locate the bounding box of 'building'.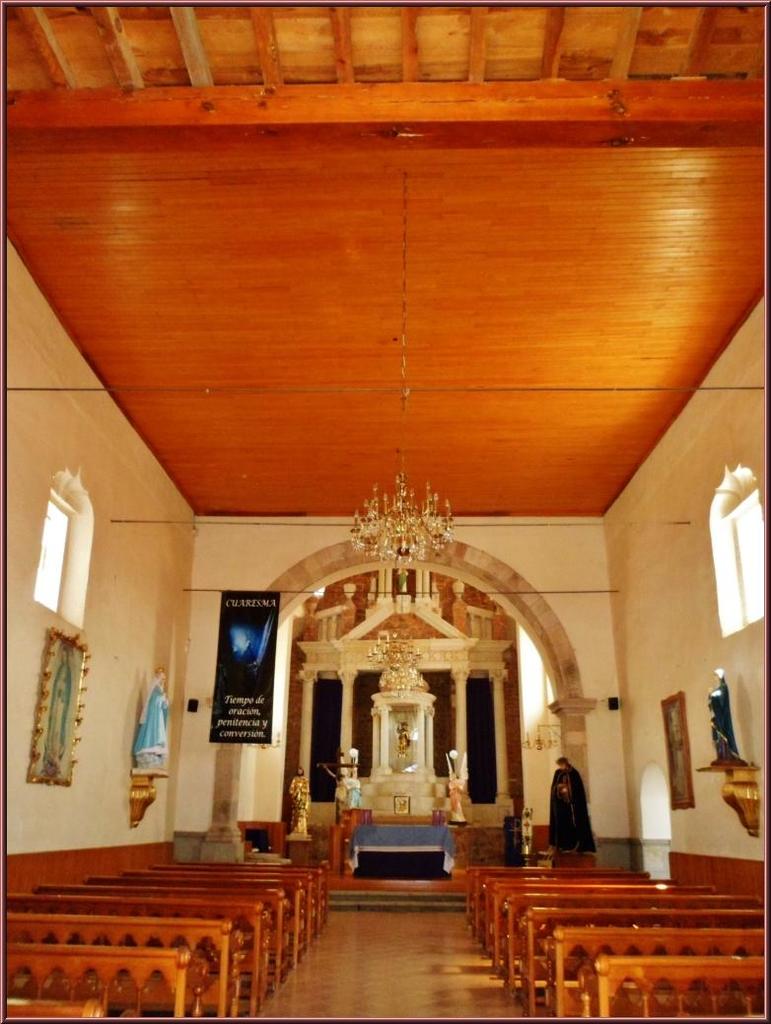
Bounding box: l=0, t=0, r=770, b=1023.
